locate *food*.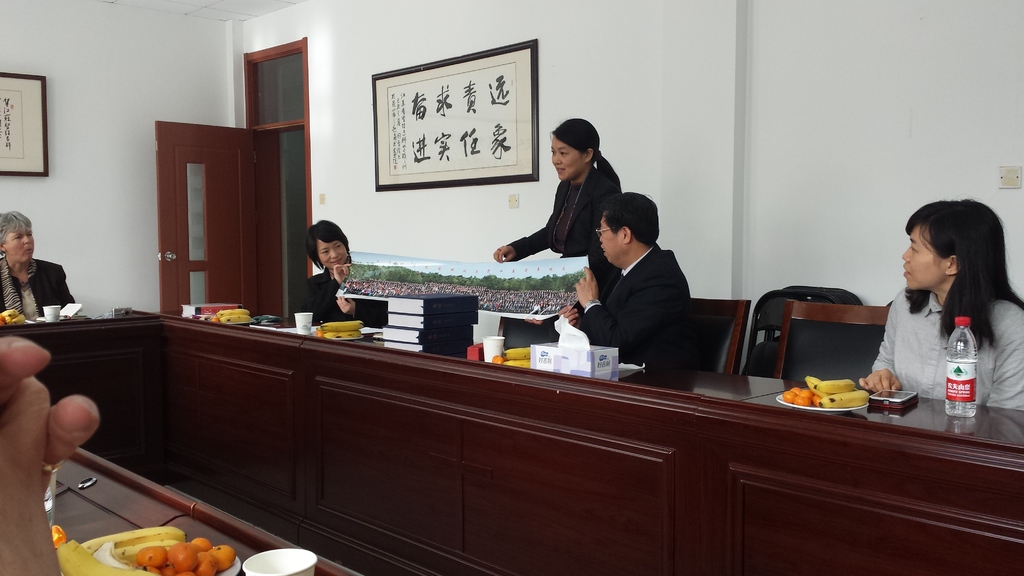
Bounding box: bbox(0, 308, 27, 329).
